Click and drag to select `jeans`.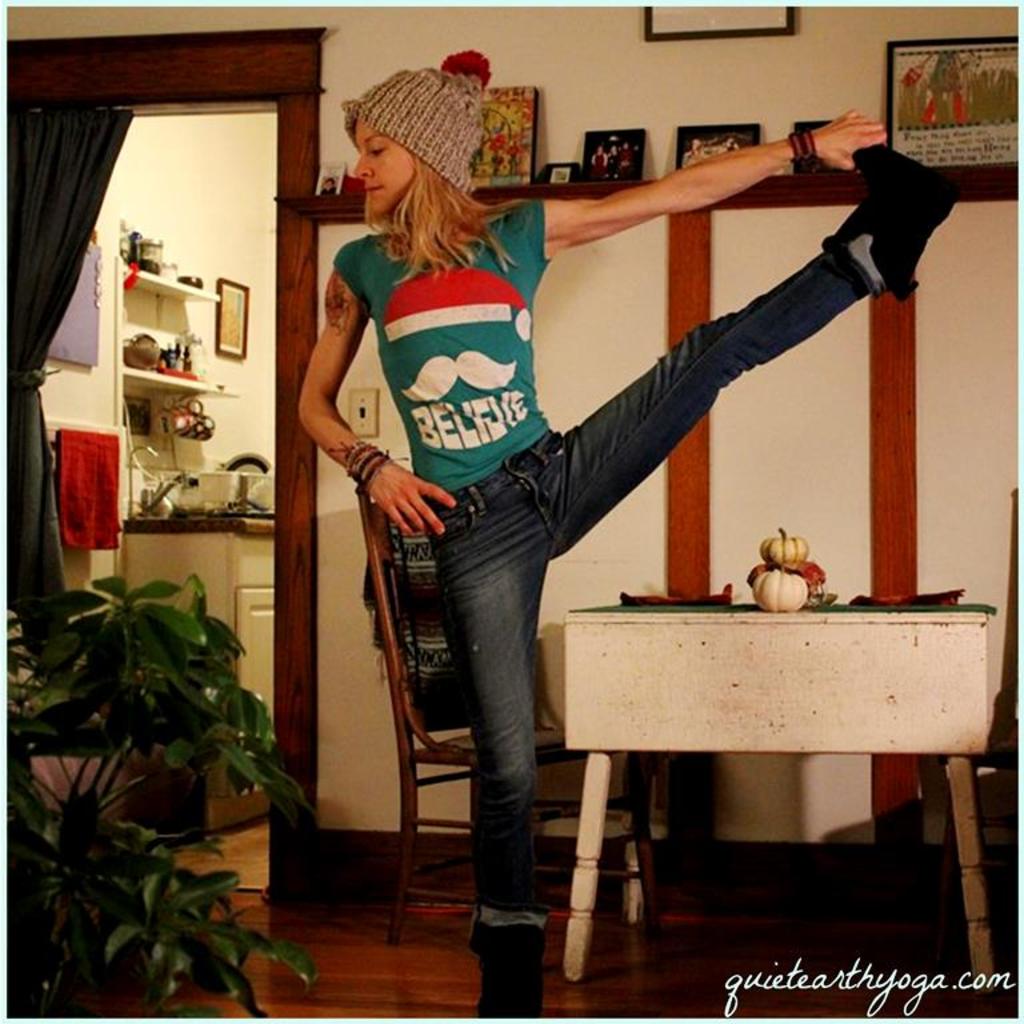
Selection: select_region(424, 229, 875, 929).
